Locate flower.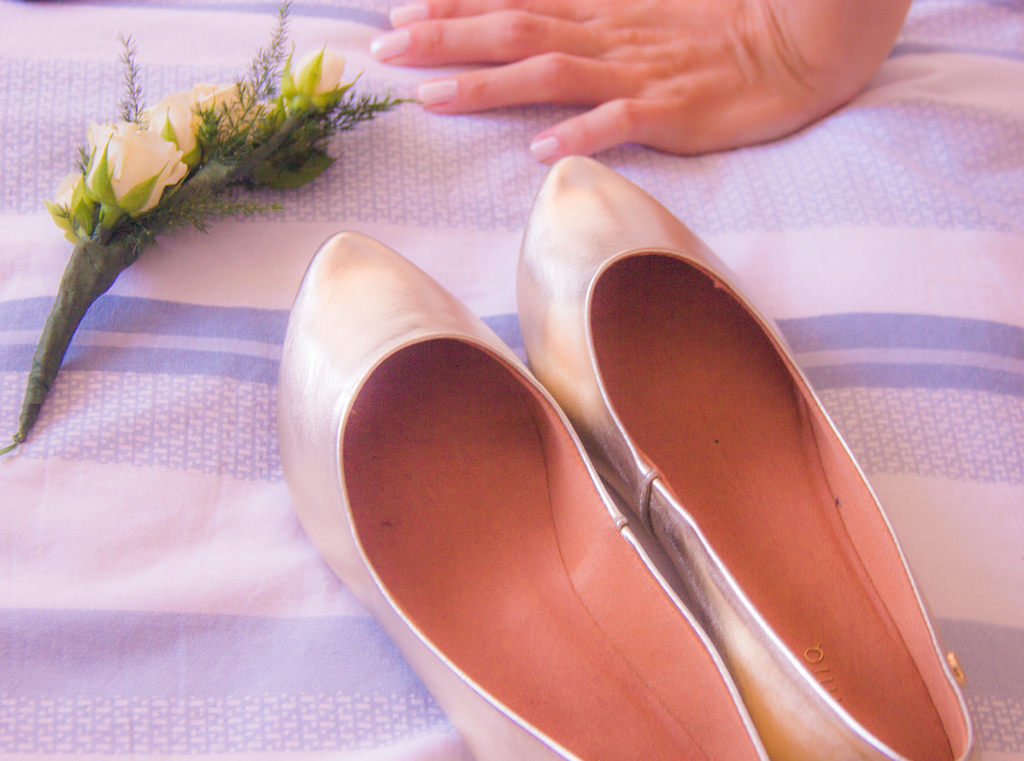
Bounding box: BBox(87, 113, 186, 221).
